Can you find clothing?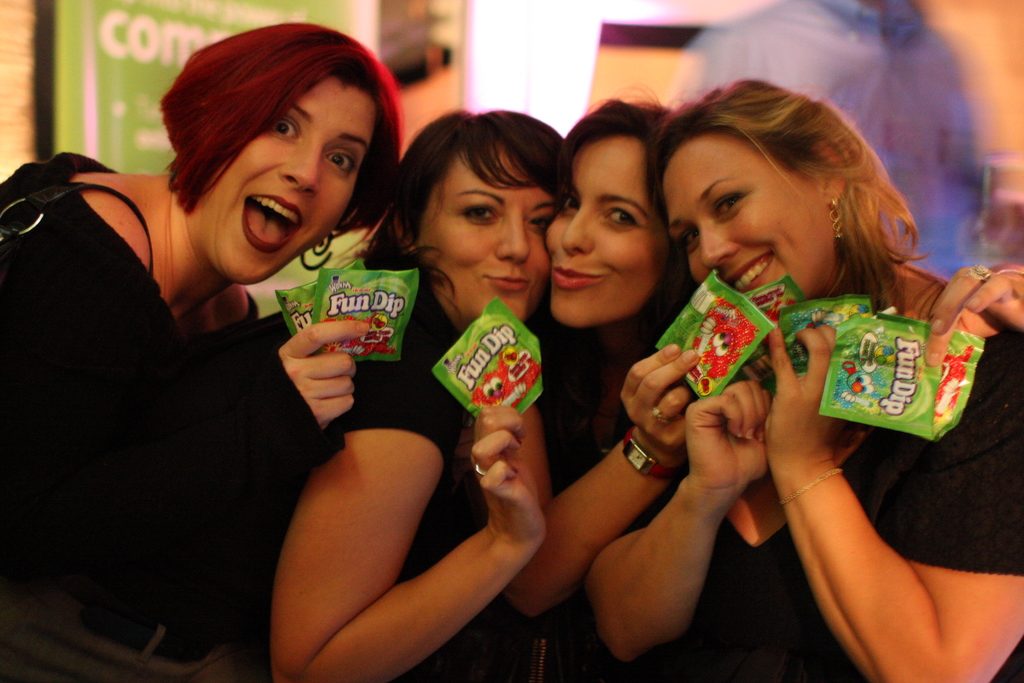
Yes, bounding box: left=626, top=323, right=1023, bottom=682.
